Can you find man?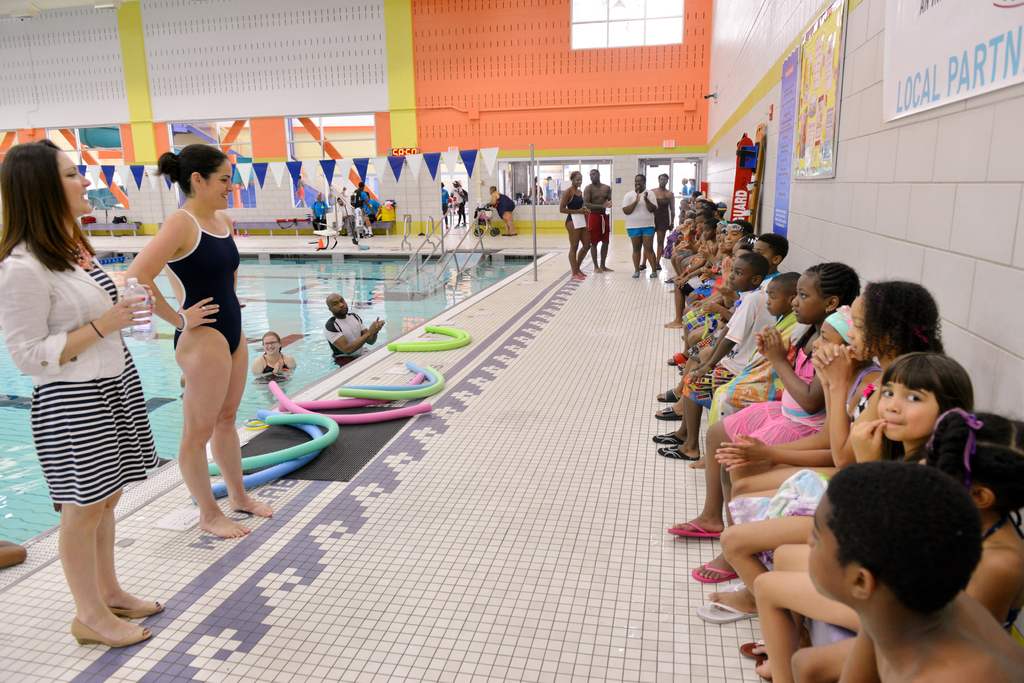
Yes, bounding box: BBox(353, 181, 375, 236).
